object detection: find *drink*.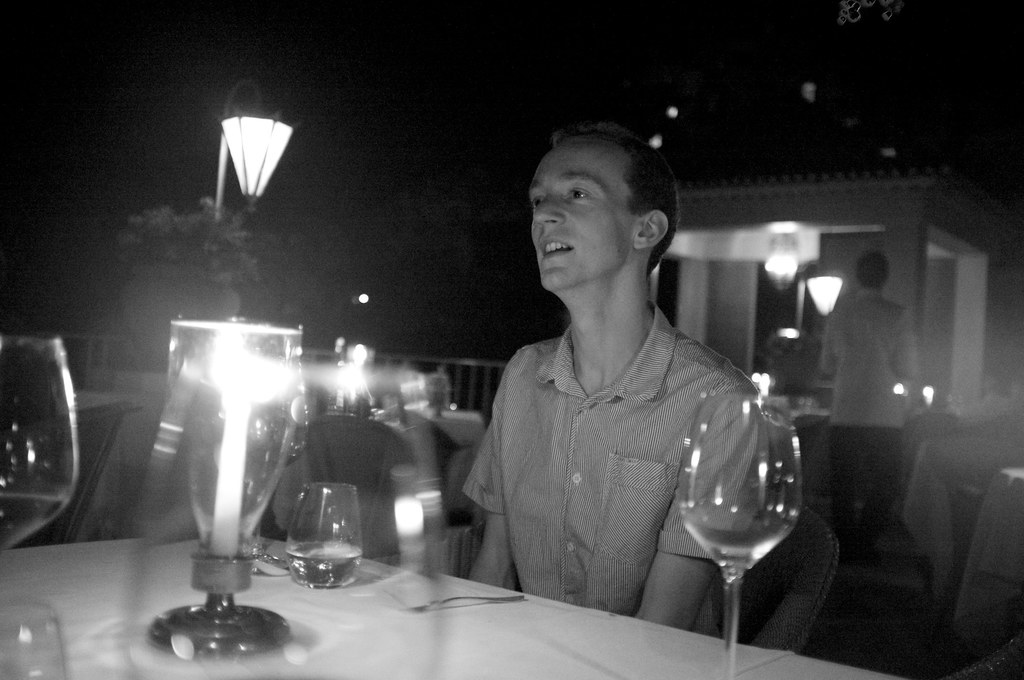
l=286, t=537, r=364, b=588.
